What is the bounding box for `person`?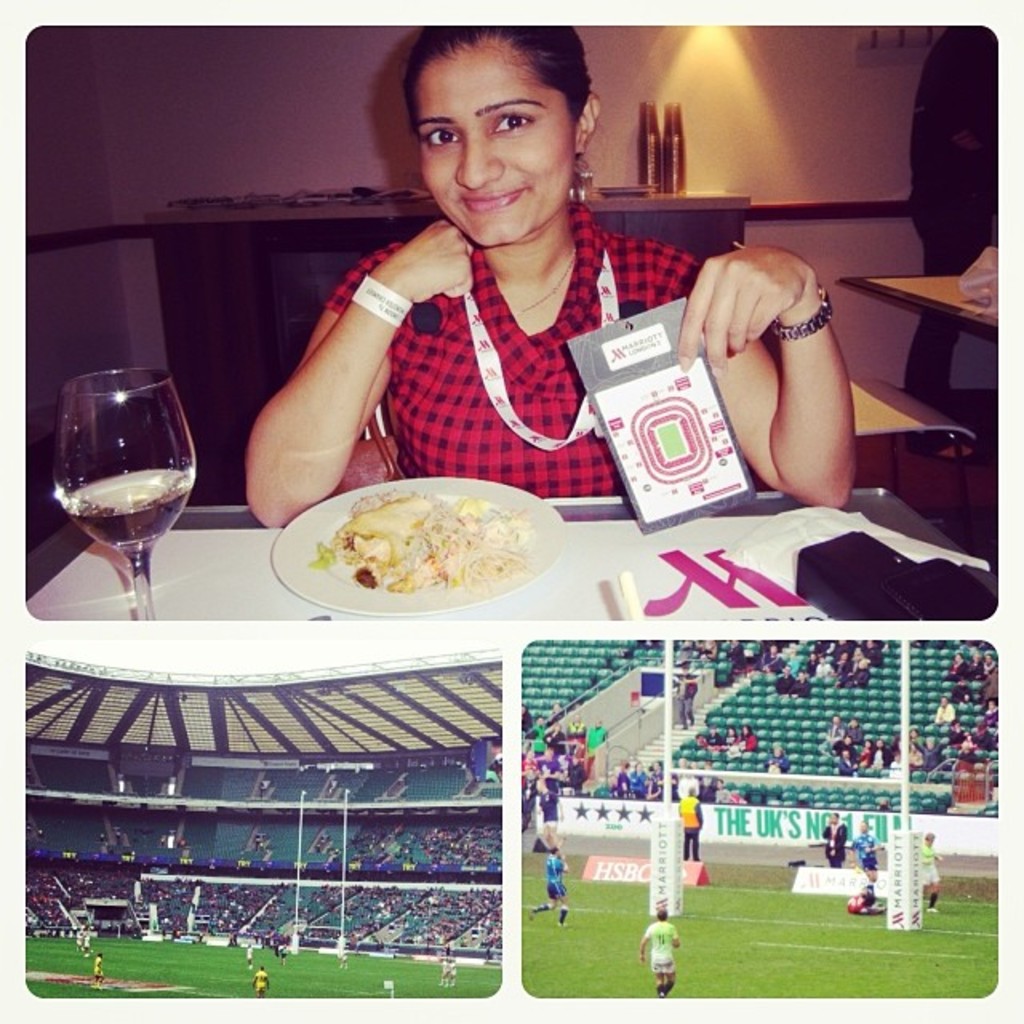
rect(850, 822, 888, 870).
